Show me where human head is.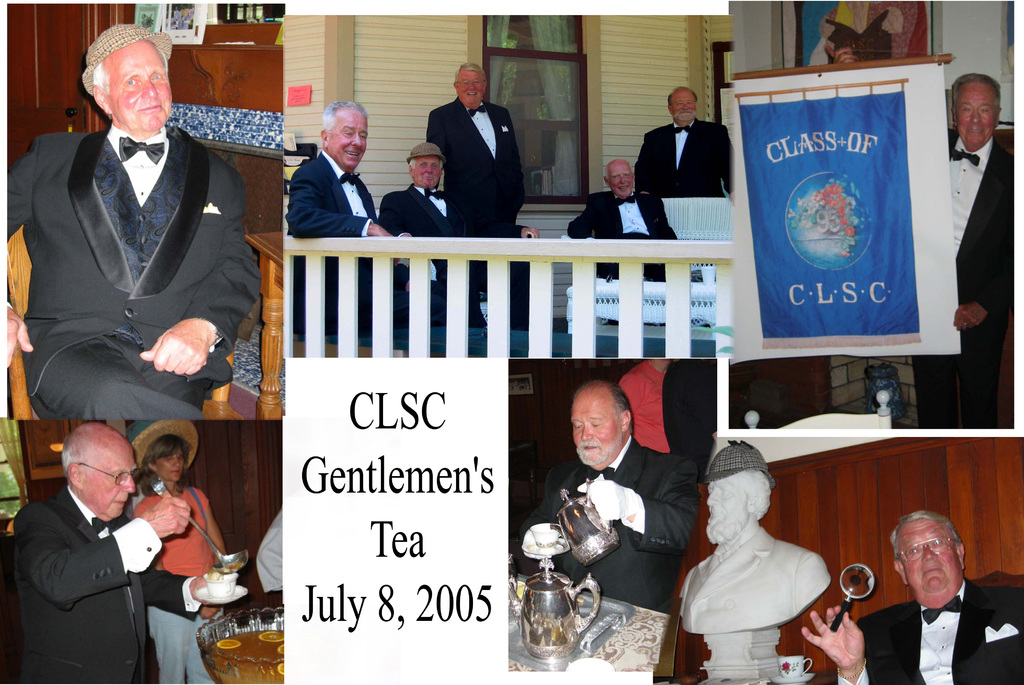
human head is at bbox=[604, 159, 634, 198].
